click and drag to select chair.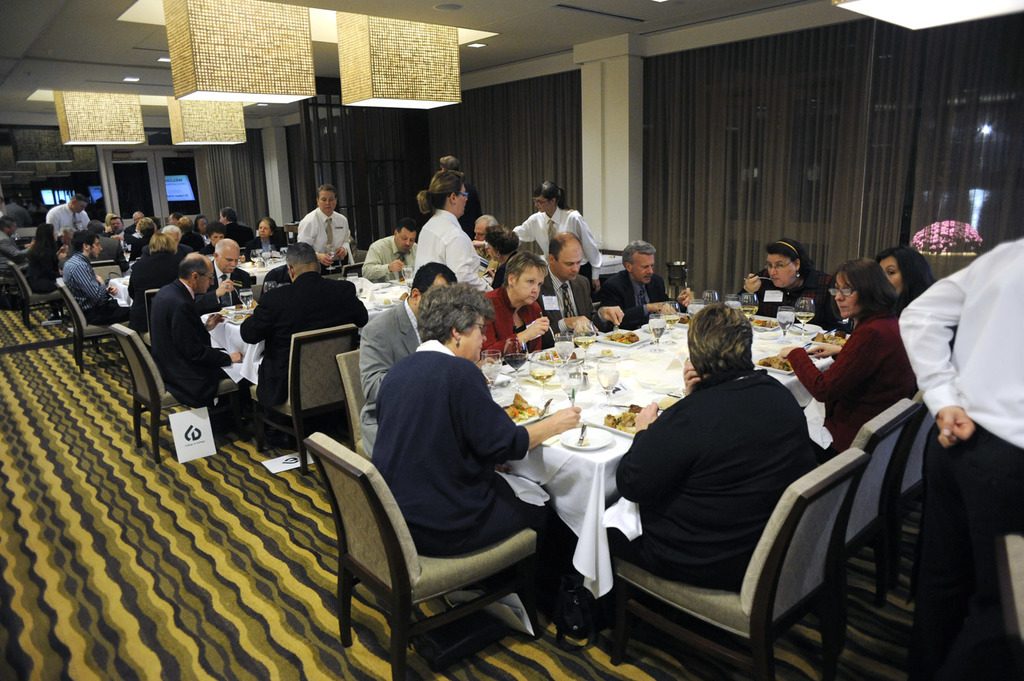
Selection: x1=137 y1=287 x2=162 y2=360.
